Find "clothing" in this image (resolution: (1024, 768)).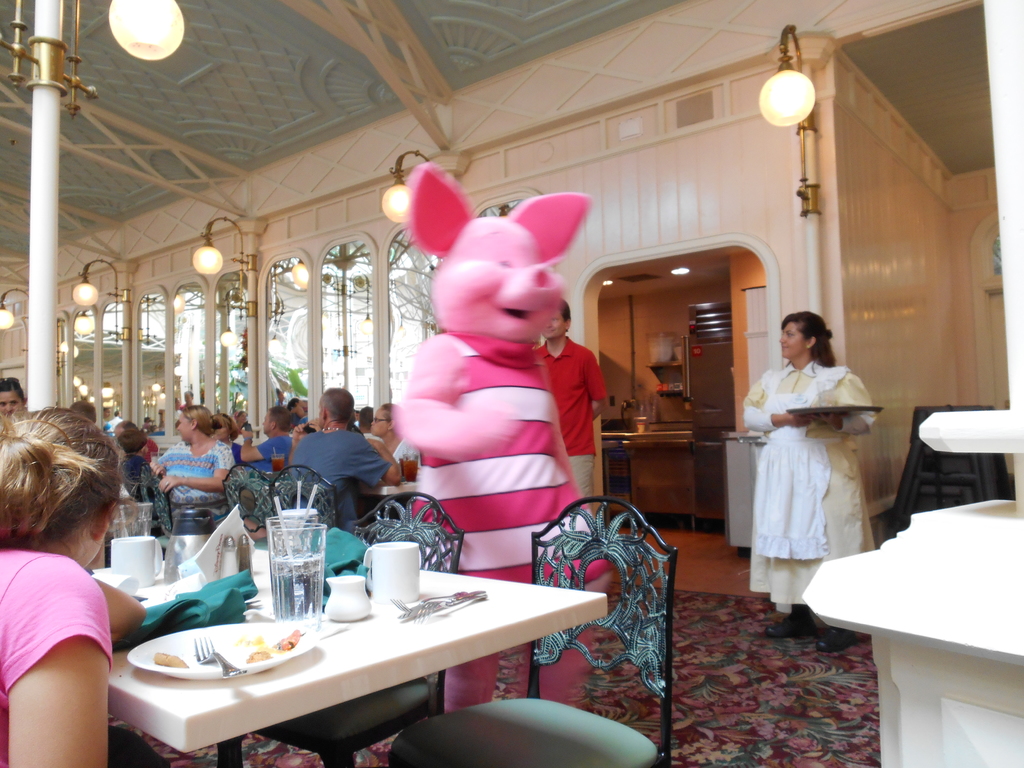
(250,435,290,462).
